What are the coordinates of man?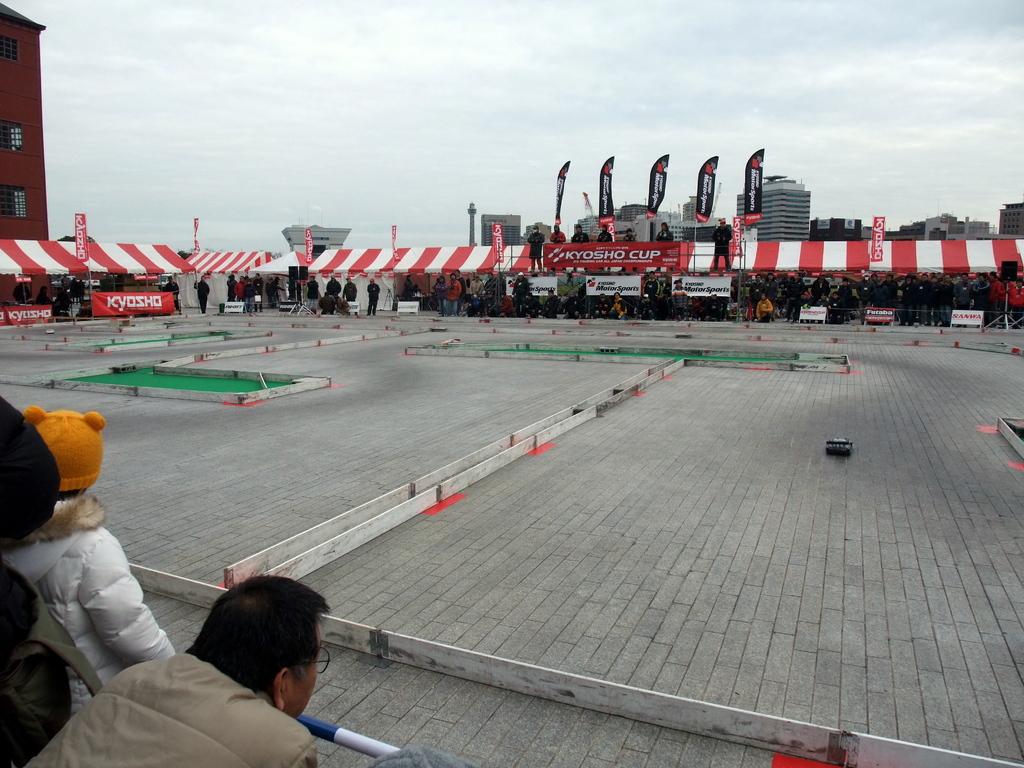
[left=193, top=274, right=211, bottom=314].
